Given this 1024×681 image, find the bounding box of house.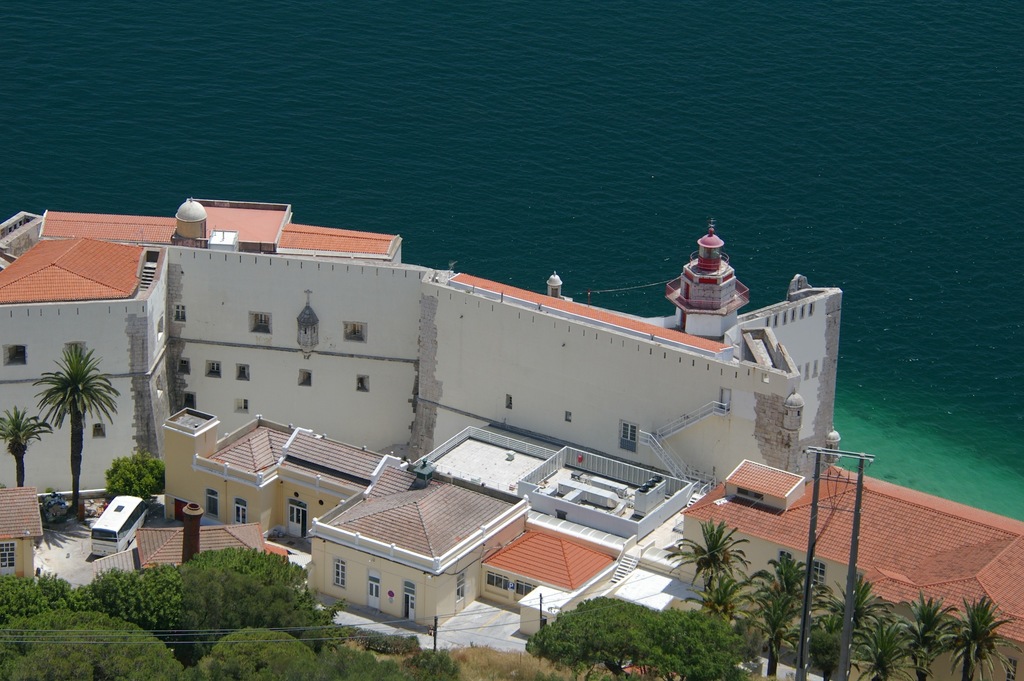
Rect(165, 403, 531, 632).
